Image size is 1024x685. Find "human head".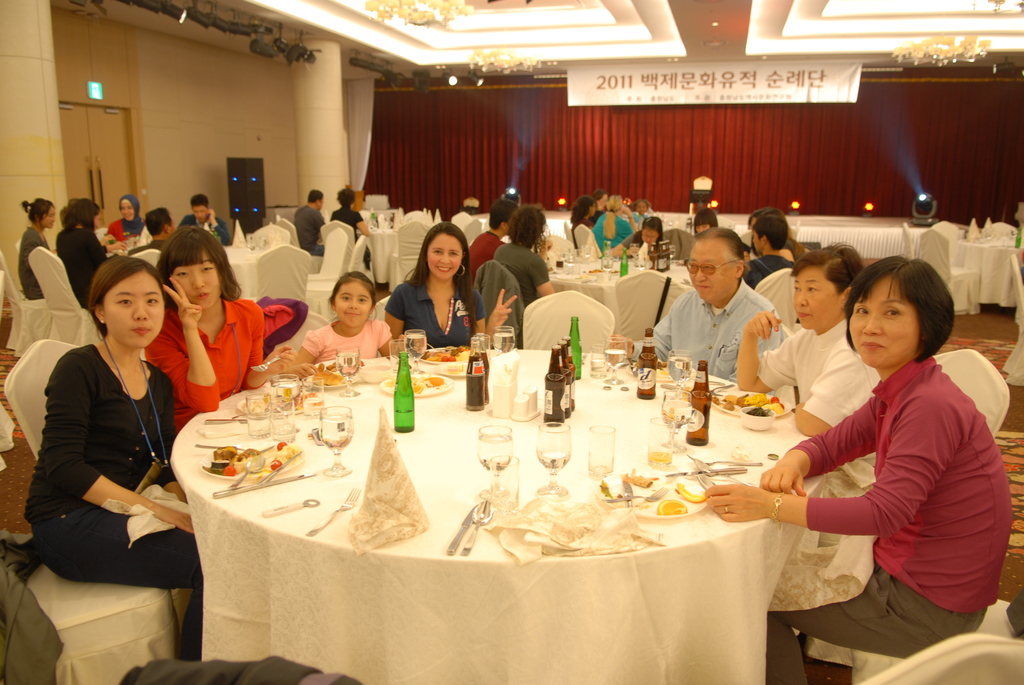
[842, 248, 961, 381].
